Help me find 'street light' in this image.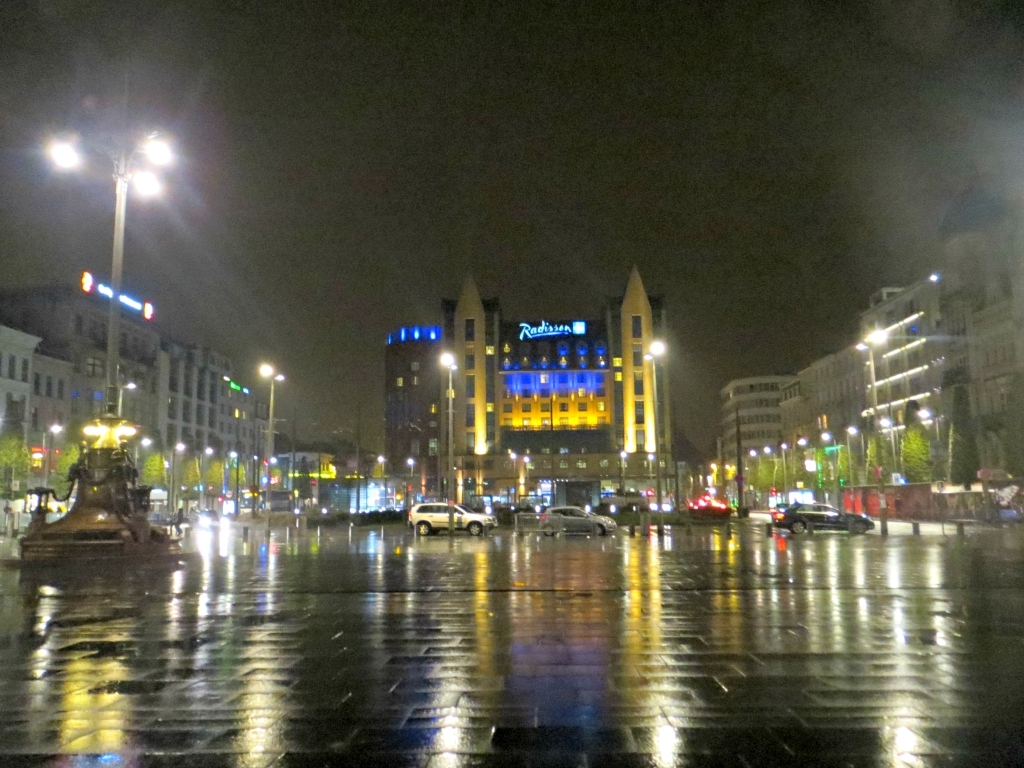
Found it: 847 425 854 491.
